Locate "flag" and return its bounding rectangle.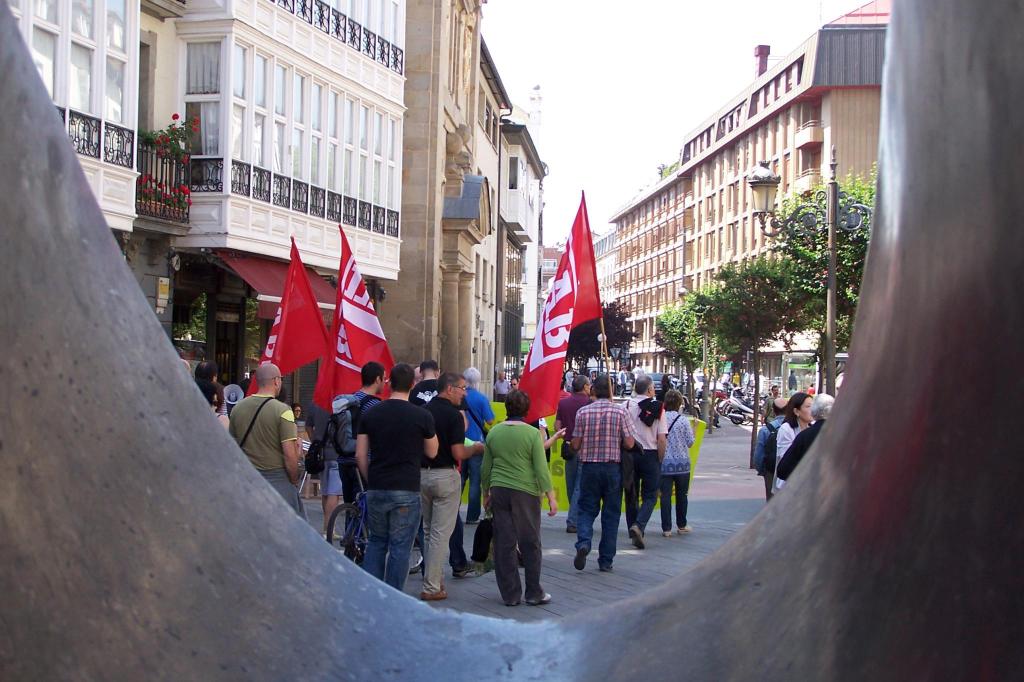
rect(525, 195, 616, 423).
